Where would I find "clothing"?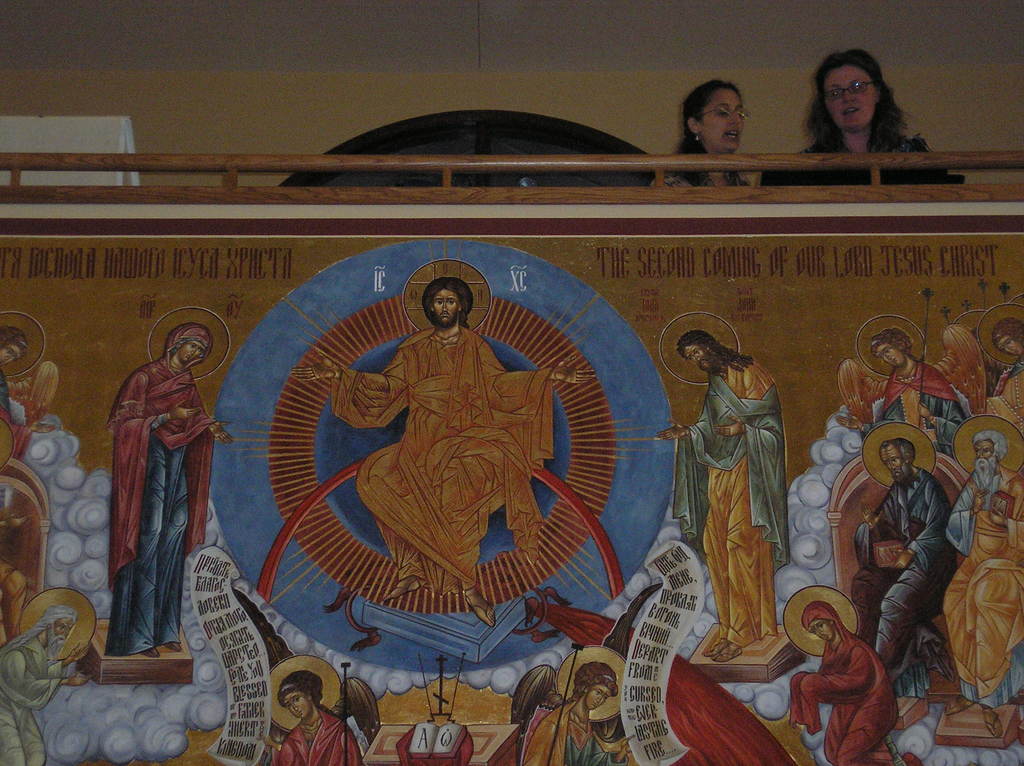
At (111,317,215,656).
